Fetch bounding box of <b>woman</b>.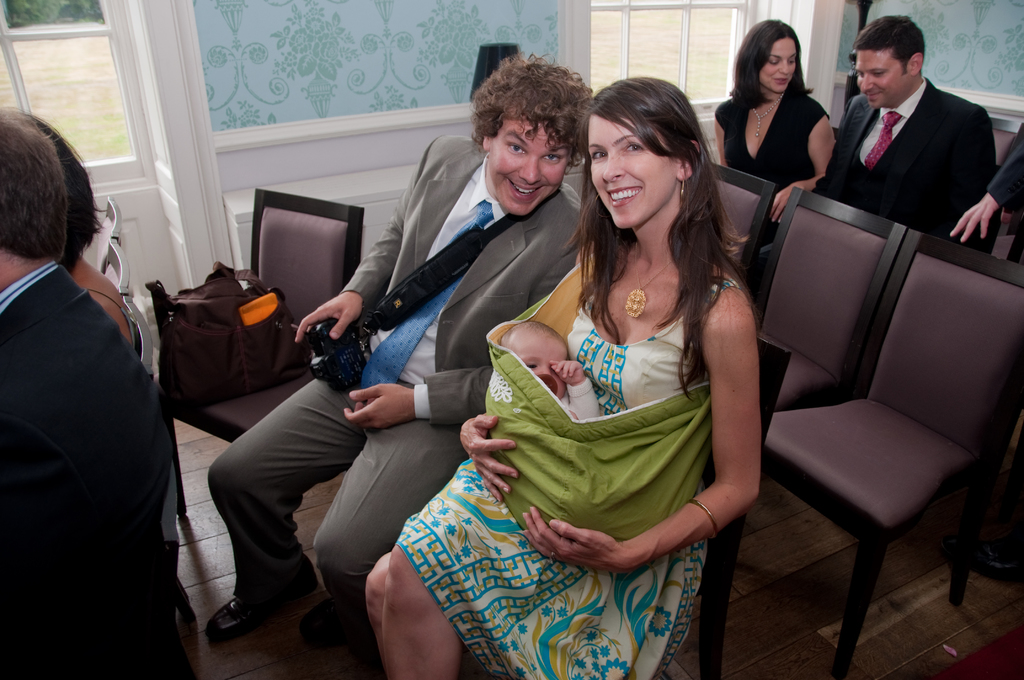
Bbox: [22, 105, 141, 383].
